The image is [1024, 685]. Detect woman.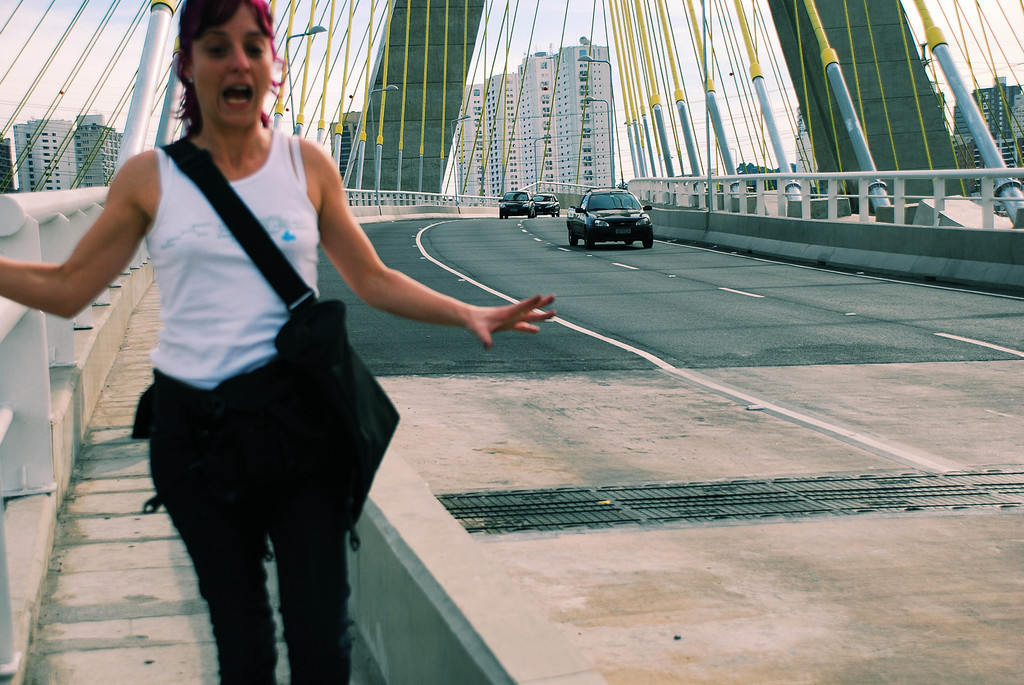
Detection: {"left": 75, "top": 70, "right": 573, "bottom": 651}.
